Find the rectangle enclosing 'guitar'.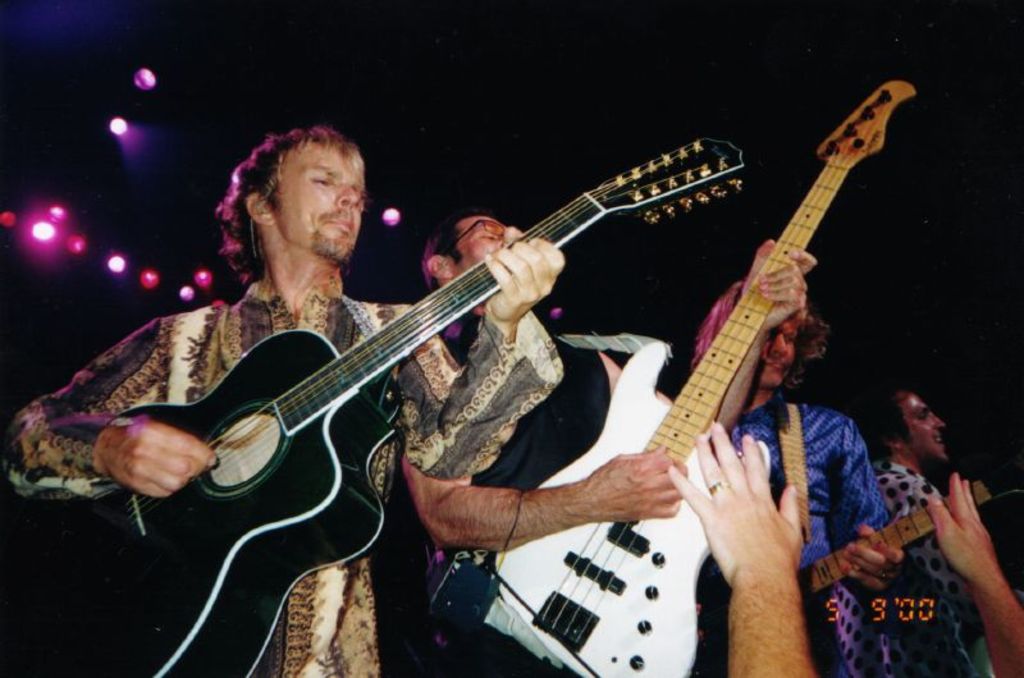
bbox(0, 148, 746, 677).
